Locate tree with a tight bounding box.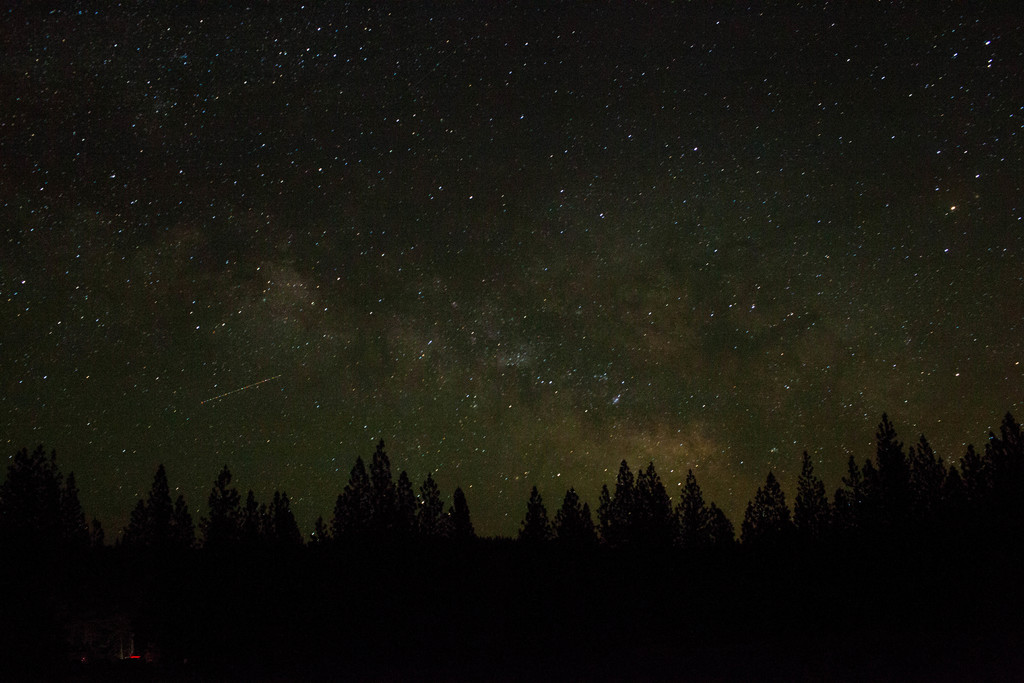
pyautogui.locateOnScreen(741, 471, 791, 537).
